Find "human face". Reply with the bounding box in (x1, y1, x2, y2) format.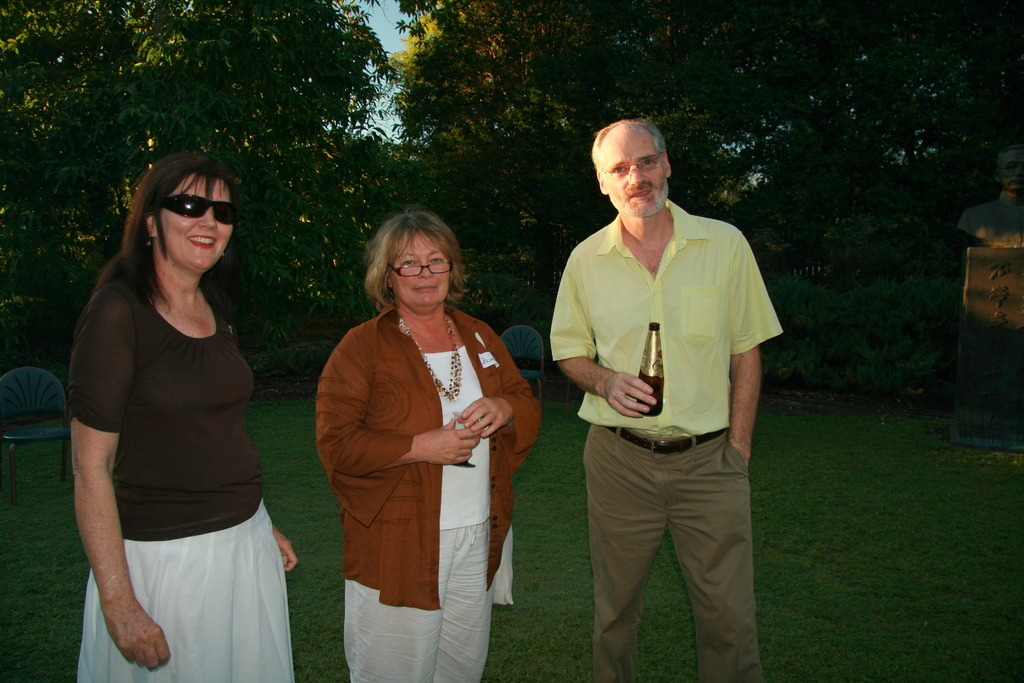
(156, 171, 233, 276).
